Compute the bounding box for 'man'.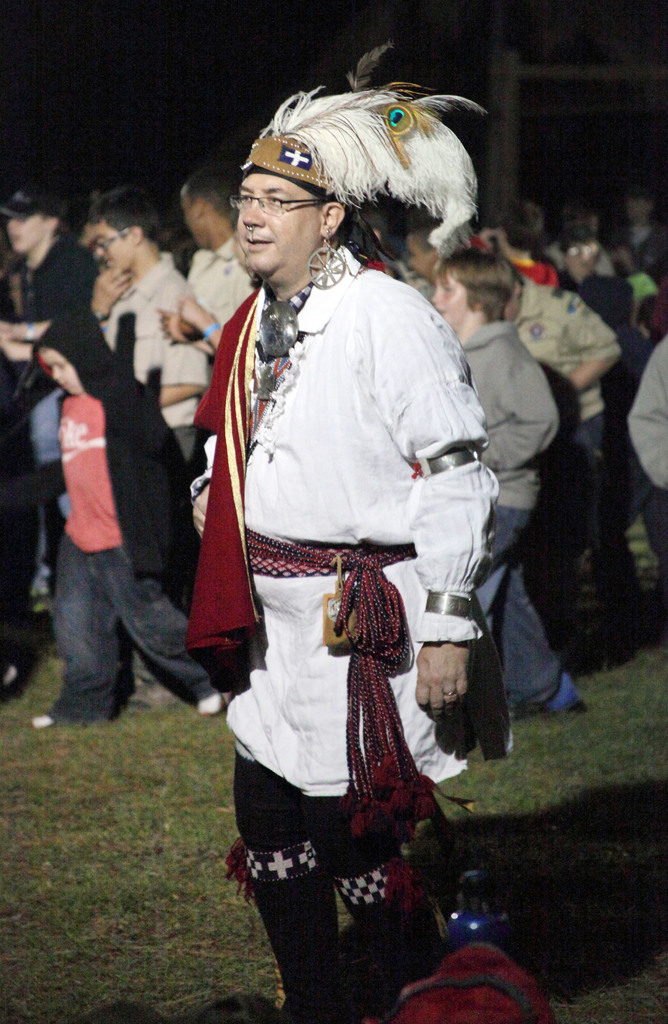
x1=177, y1=72, x2=524, y2=978.
